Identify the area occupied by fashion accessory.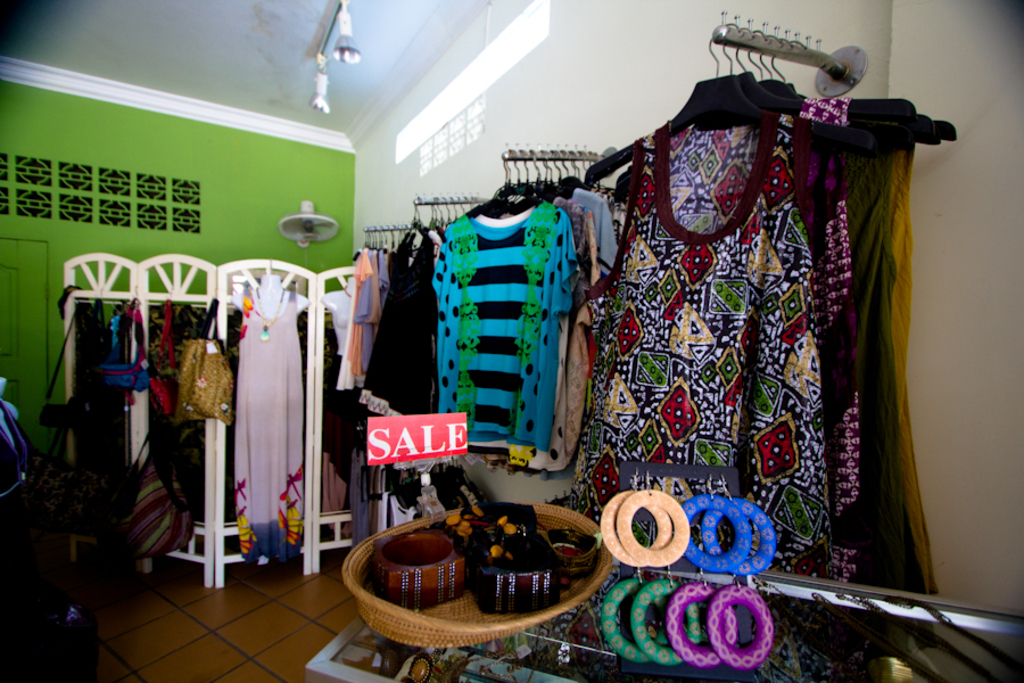
Area: detection(687, 472, 776, 570).
